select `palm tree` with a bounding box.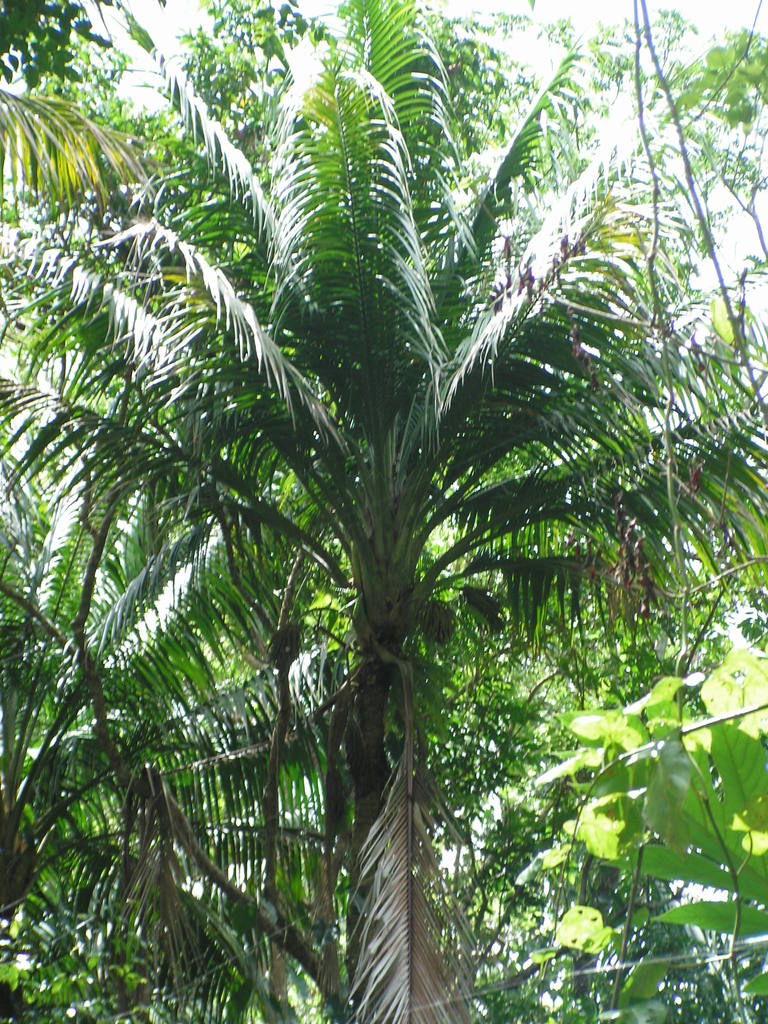
<bbox>0, 0, 767, 1023</bbox>.
